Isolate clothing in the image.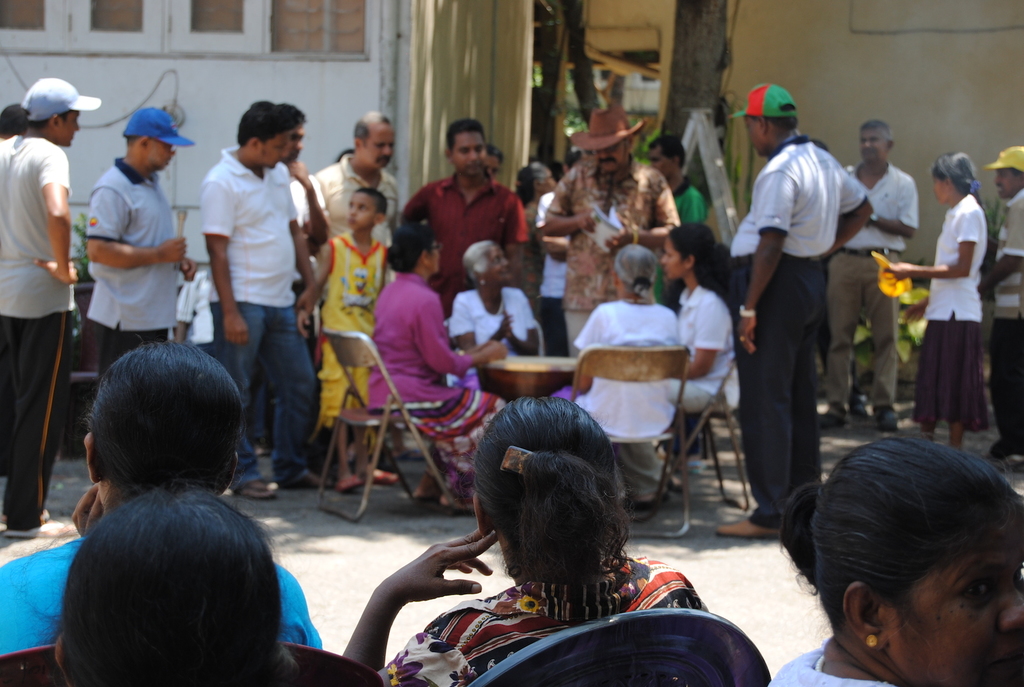
Isolated region: {"x1": 378, "y1": 551, "x2": 707, "y2": 686}.
